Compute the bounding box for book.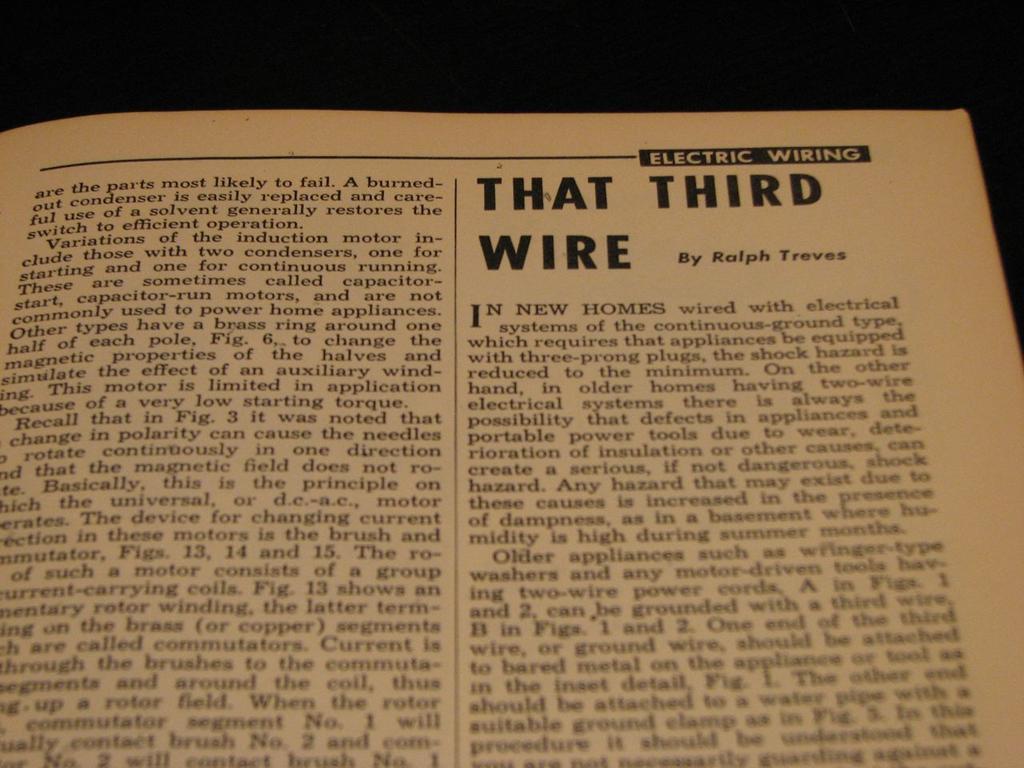
detection(12, 19, 998, 747).
